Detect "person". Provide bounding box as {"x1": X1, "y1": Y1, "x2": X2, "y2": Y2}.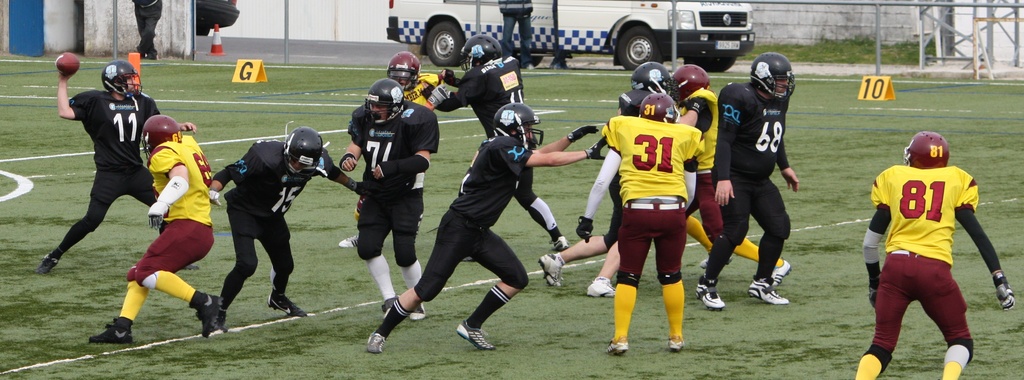
{"x1": 581, "y1": 92, "x2": 701, "y2": 358}.
